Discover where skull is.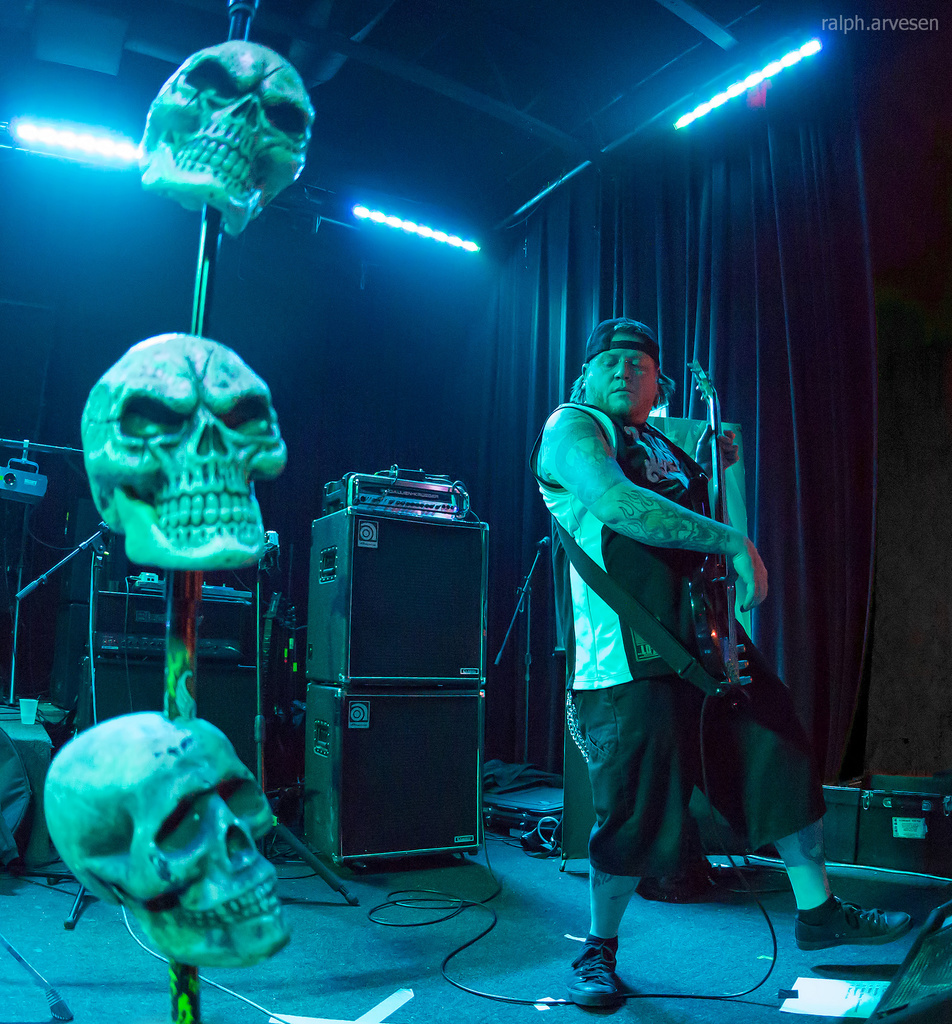
Discovered at 41/708/296/970.
